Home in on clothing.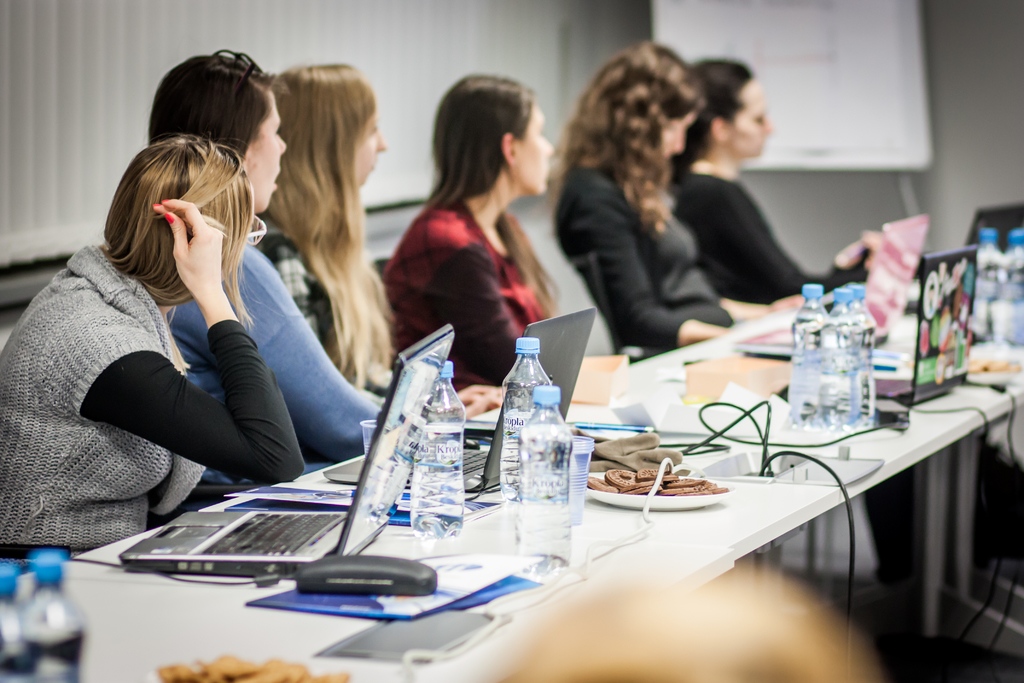
Homed in at detection(257, 217, 396, 399).
